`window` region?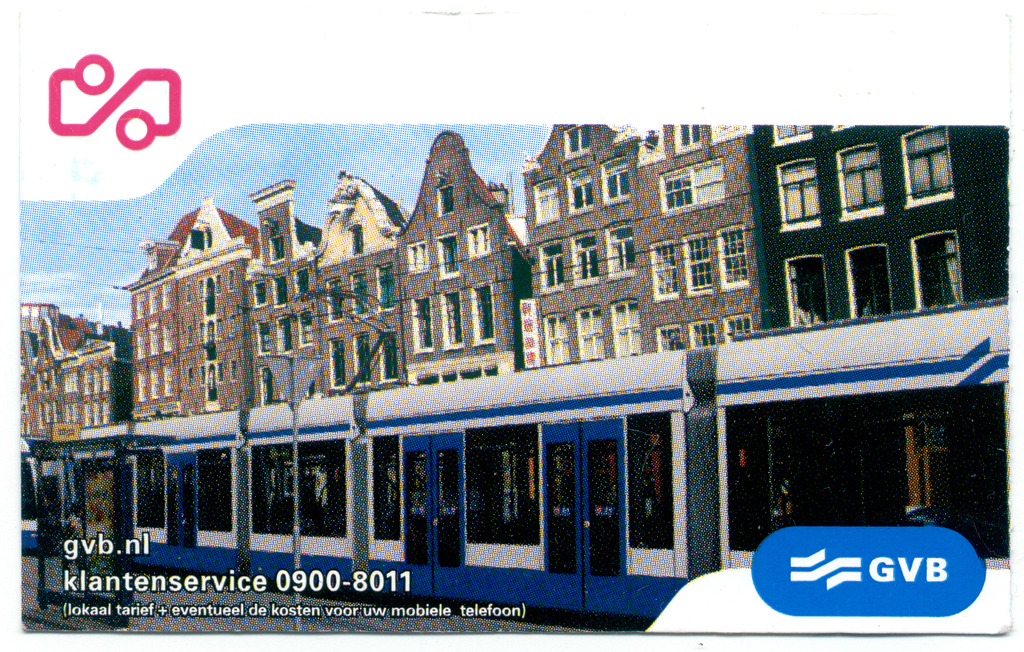
crop(468, 282, 496, 344)
